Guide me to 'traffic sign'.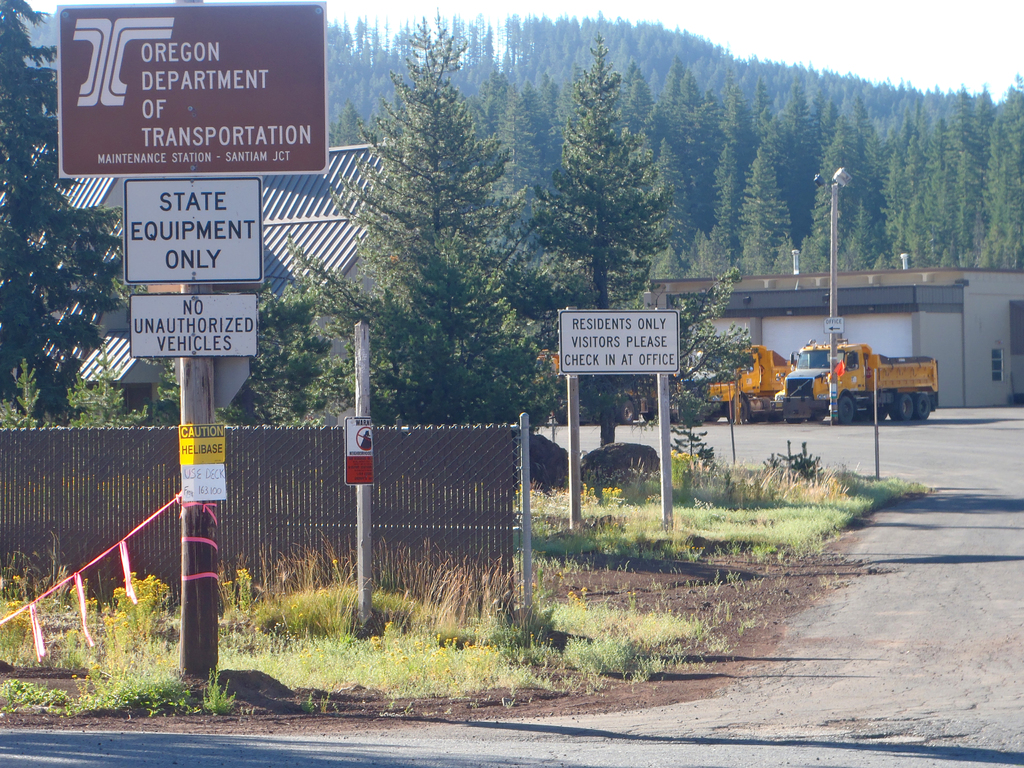
Guidance: {"x1": 344, "y1": 416, "x2": 377, "y2": 487}.
